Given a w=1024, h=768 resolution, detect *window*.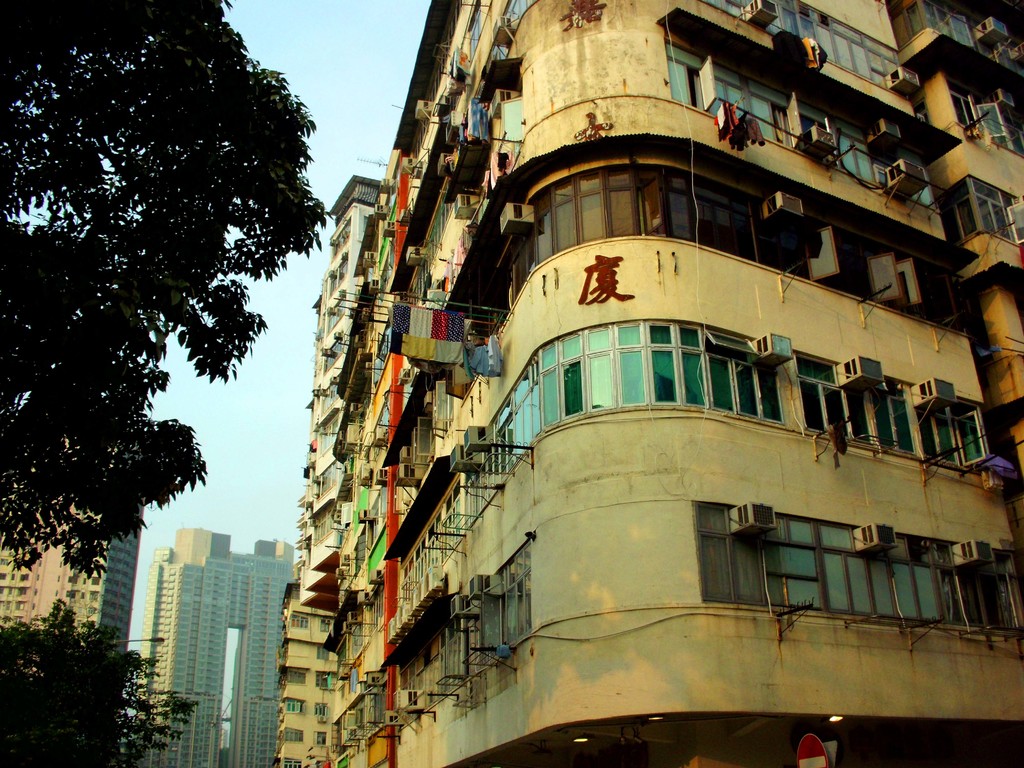
select_region(316, 704, 328, 719).
